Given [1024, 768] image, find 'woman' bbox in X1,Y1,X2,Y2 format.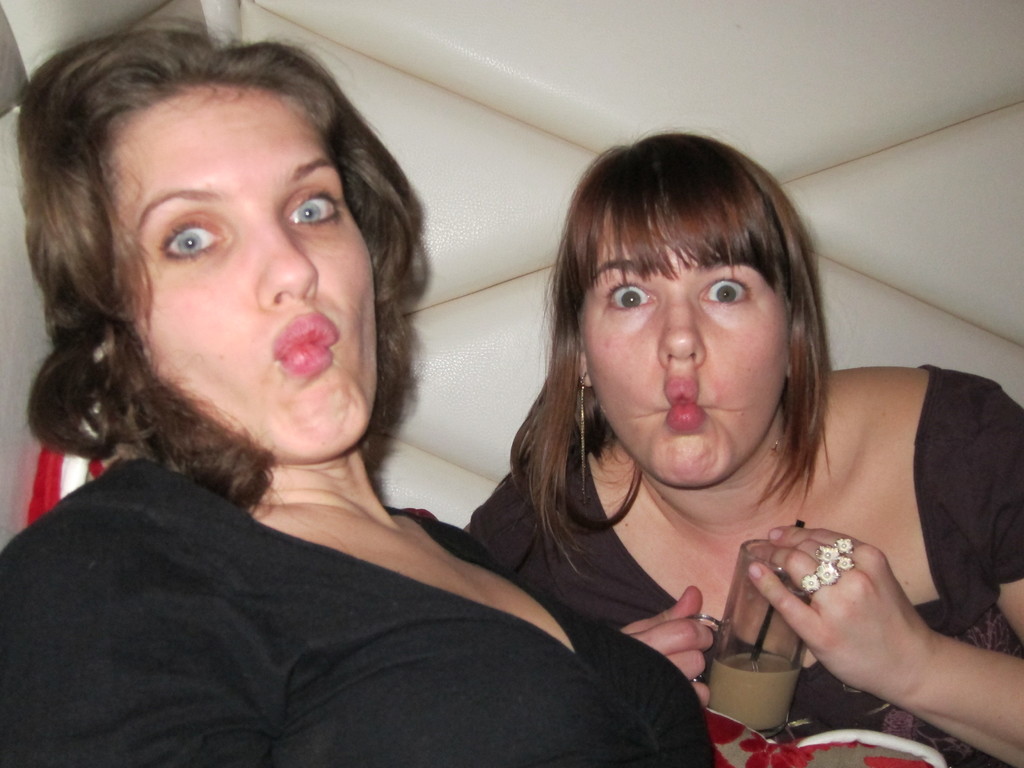
0,16,721,767.
